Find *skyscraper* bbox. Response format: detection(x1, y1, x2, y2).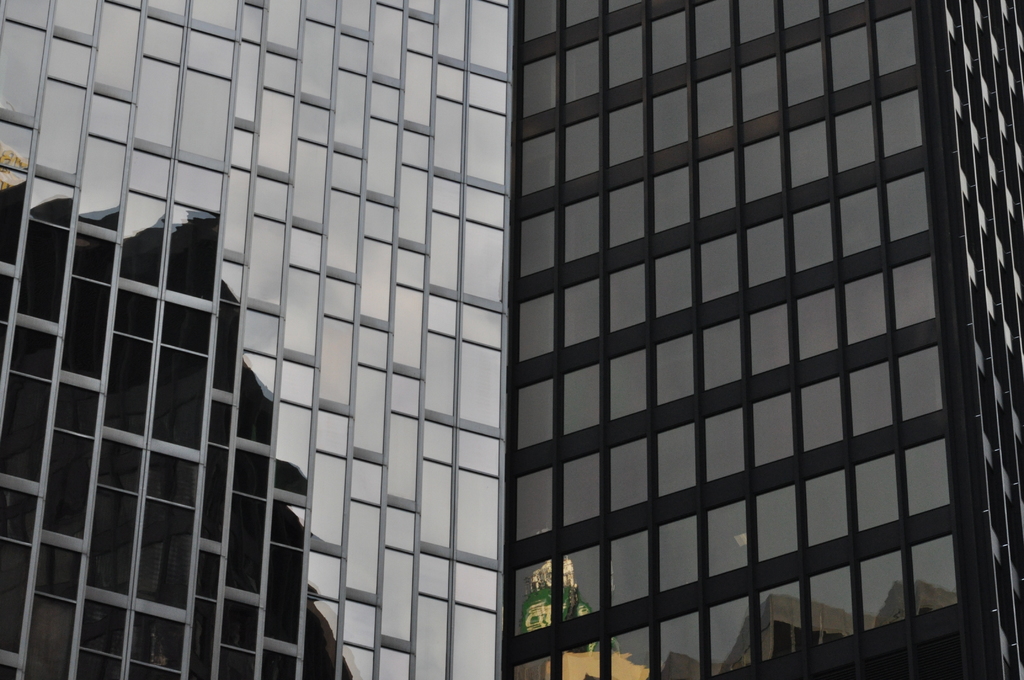
detection(0, 0, 512, 679).
